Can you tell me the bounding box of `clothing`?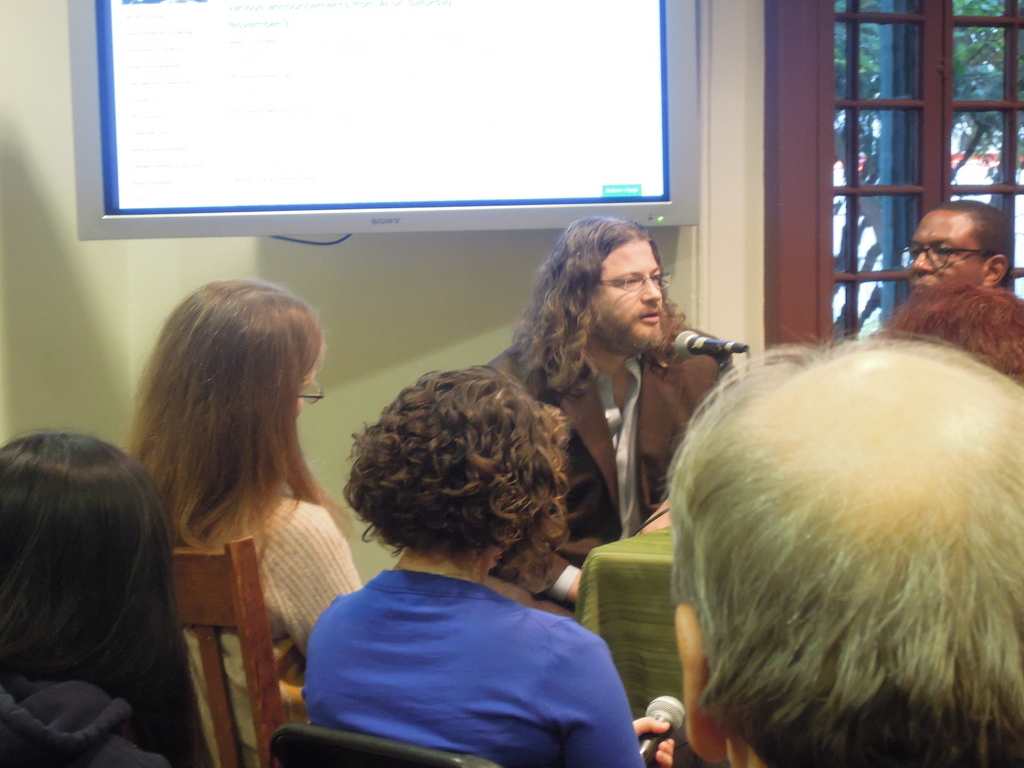
<box>449,322,725,611</box>.
